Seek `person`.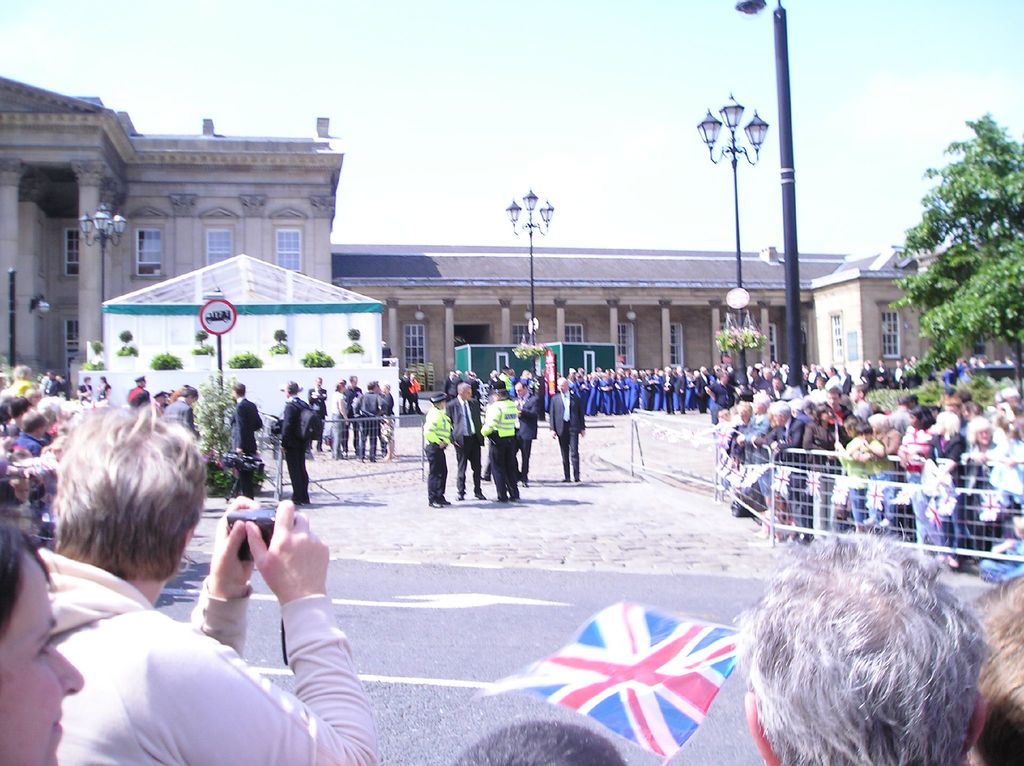
pyautogui.locateOnScreen(941, 366, 959, 393).
